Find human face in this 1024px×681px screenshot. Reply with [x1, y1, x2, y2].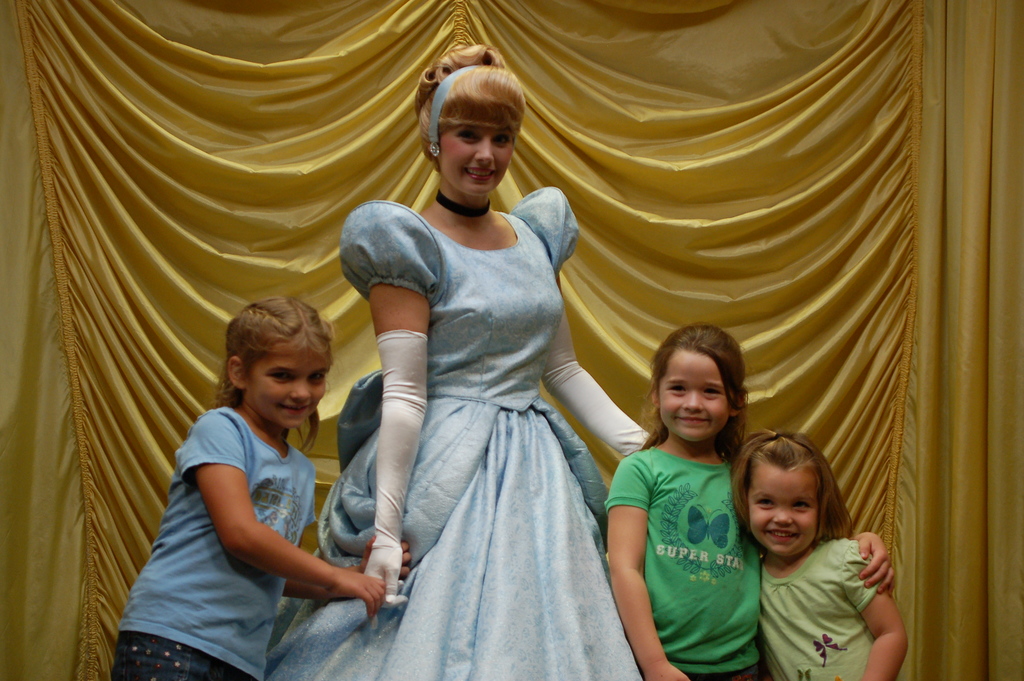
[656, 342, 739, 434].
